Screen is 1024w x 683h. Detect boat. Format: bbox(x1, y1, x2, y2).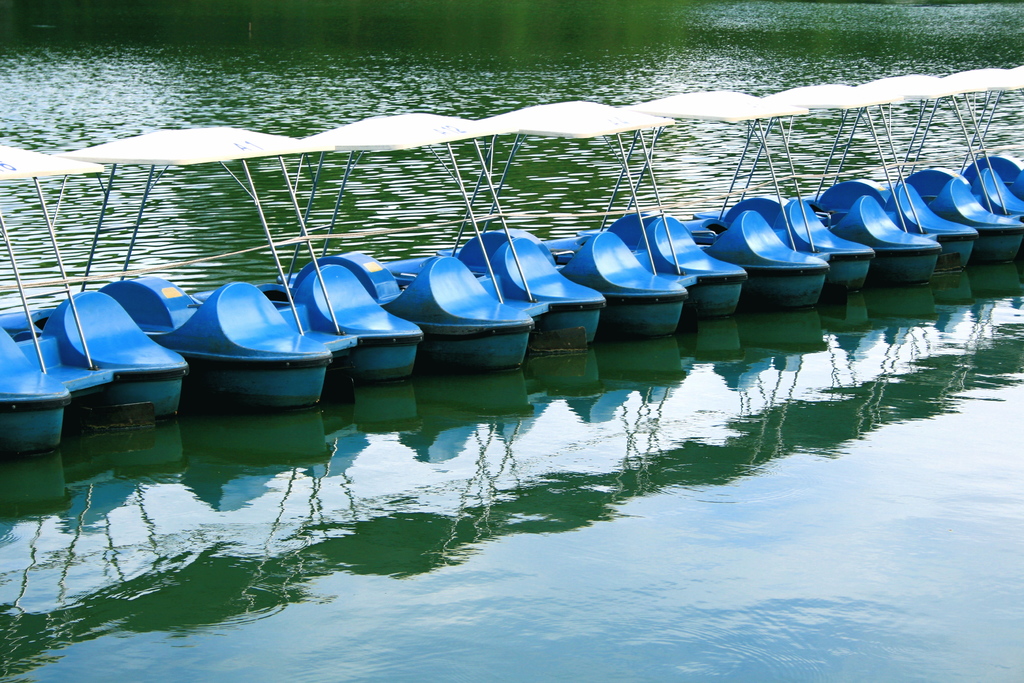
bbox(781, 65, 991, 311).
